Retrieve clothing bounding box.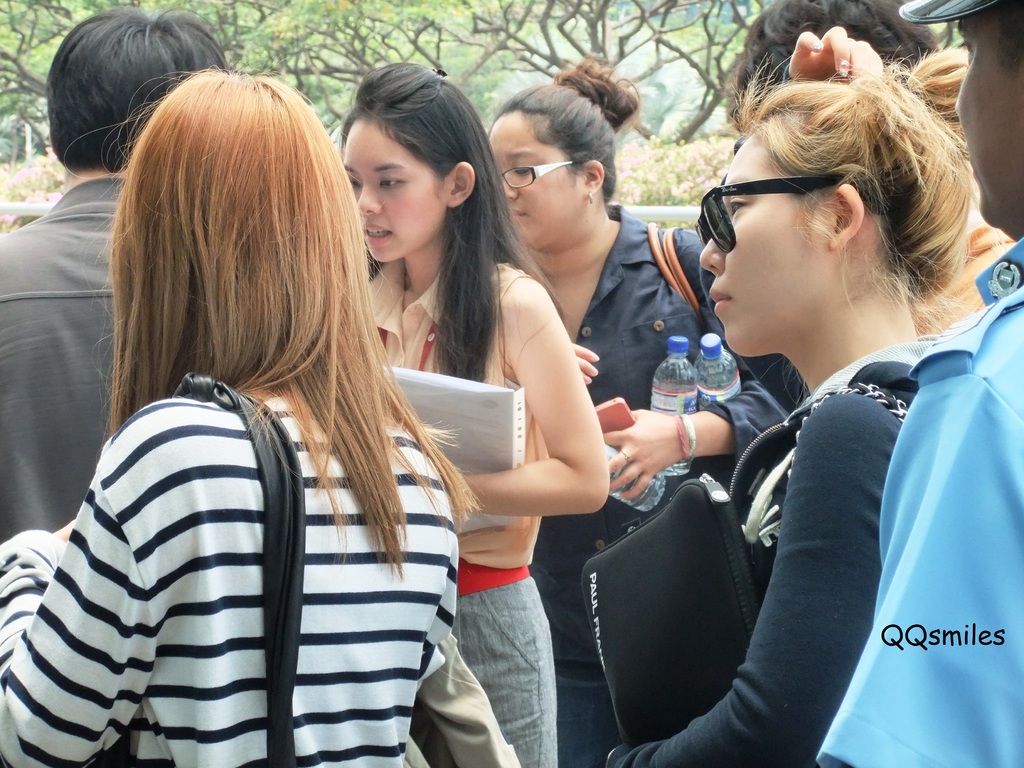
Bounding box: [816, 237, 1023, 767].
